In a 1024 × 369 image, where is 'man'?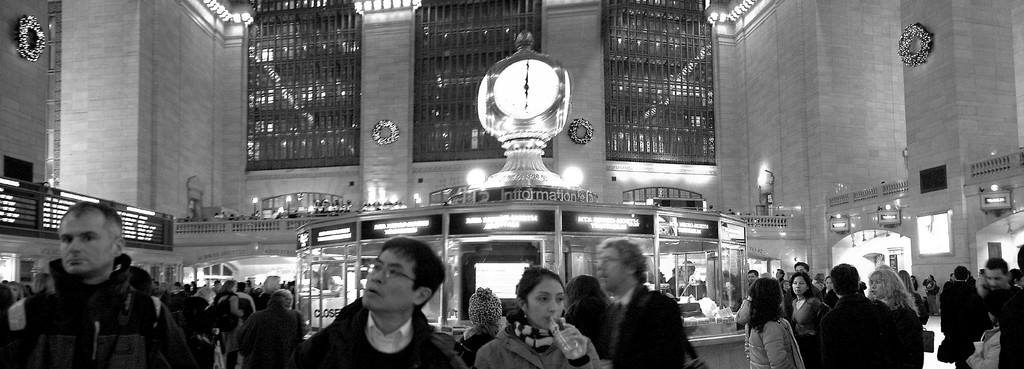
l=292, t=240, r=474, b=368.
